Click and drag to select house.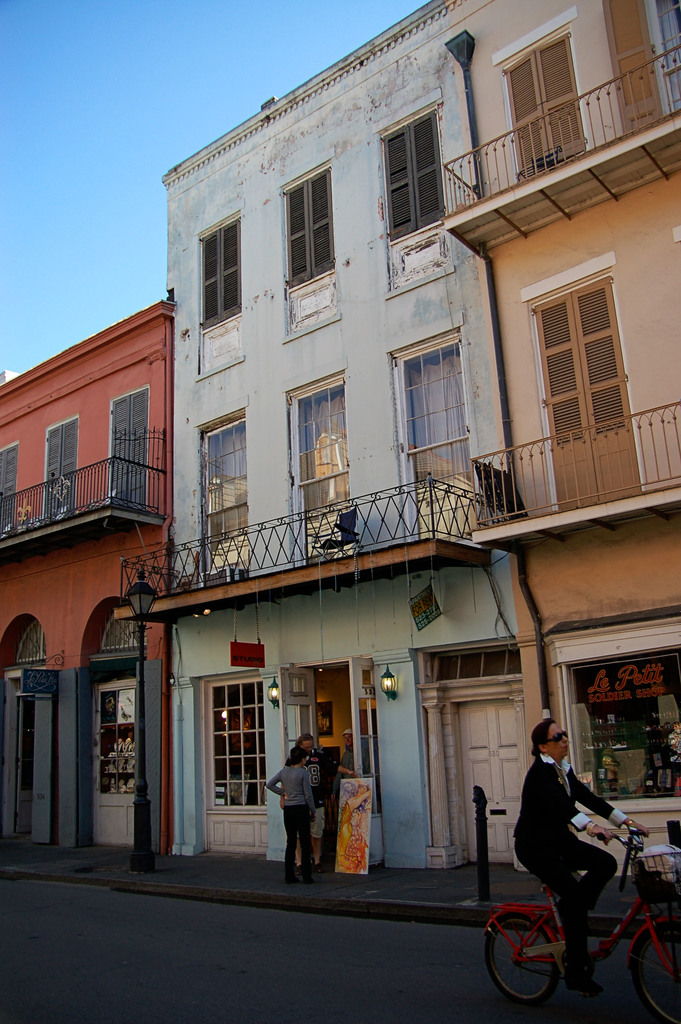
Selection: select_region(168, 4, 580, 863).
